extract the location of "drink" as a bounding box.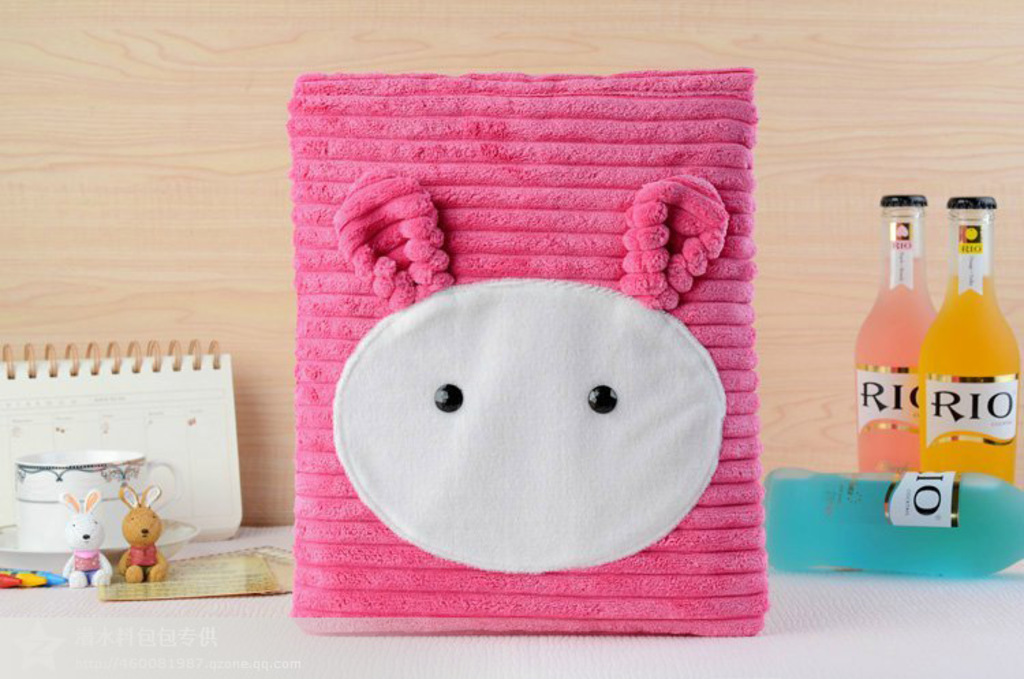
x1=755, y1=470, x2=1023, y2=574.
